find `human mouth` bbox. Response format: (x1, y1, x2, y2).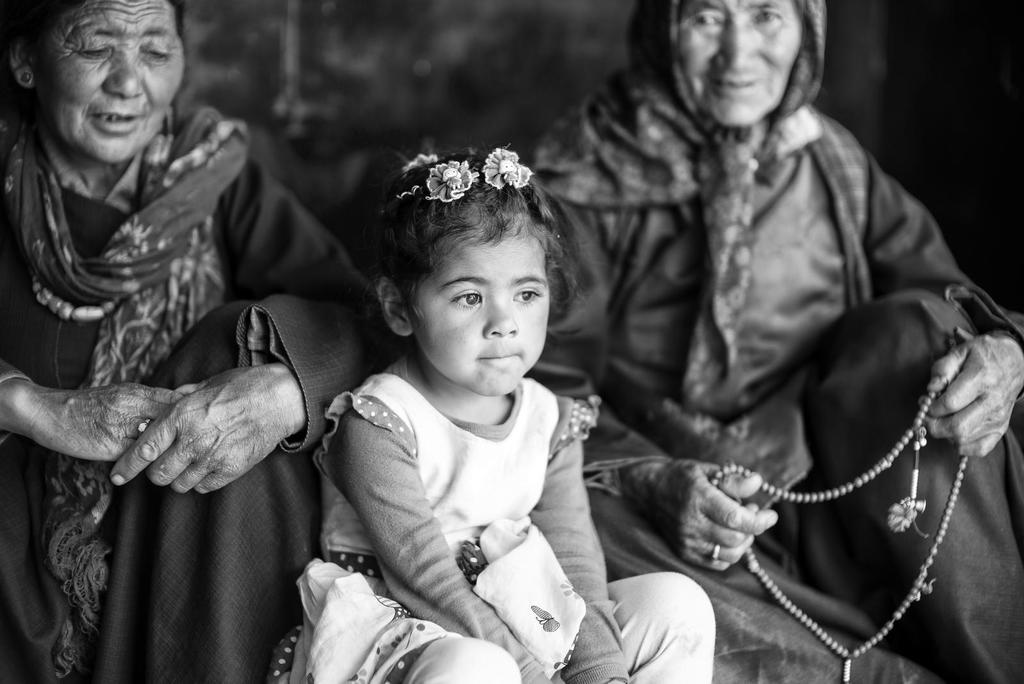
(90, 106, 141, 138).
